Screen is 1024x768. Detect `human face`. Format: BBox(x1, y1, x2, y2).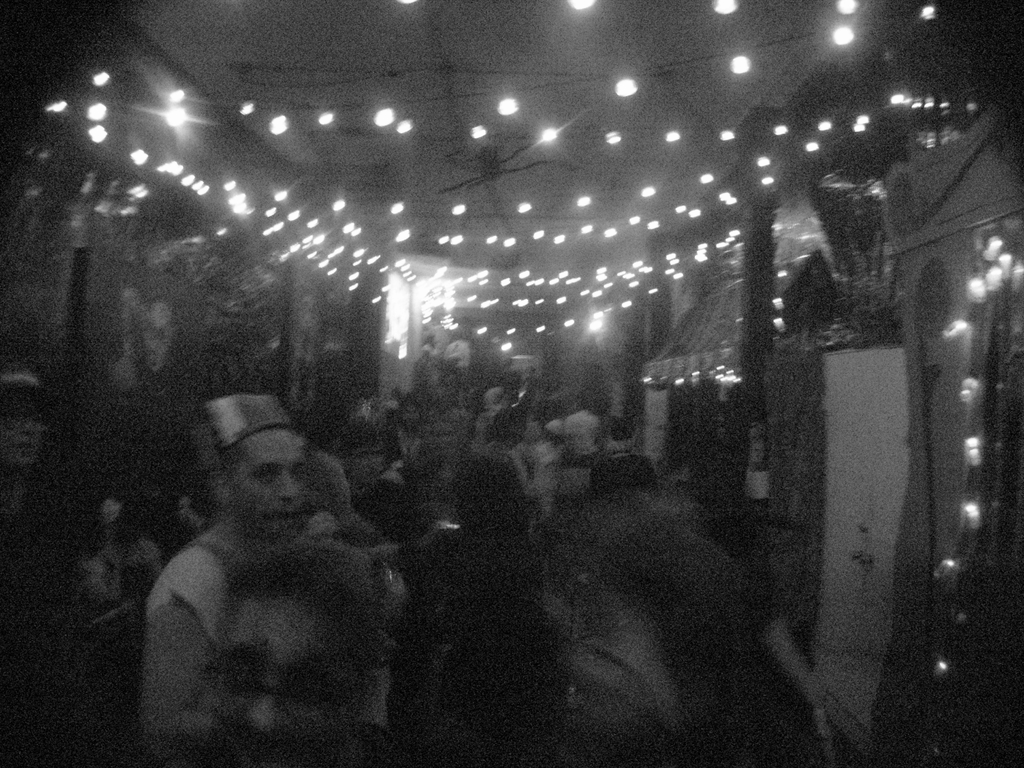
BBox(225, 431, 309, 544).
